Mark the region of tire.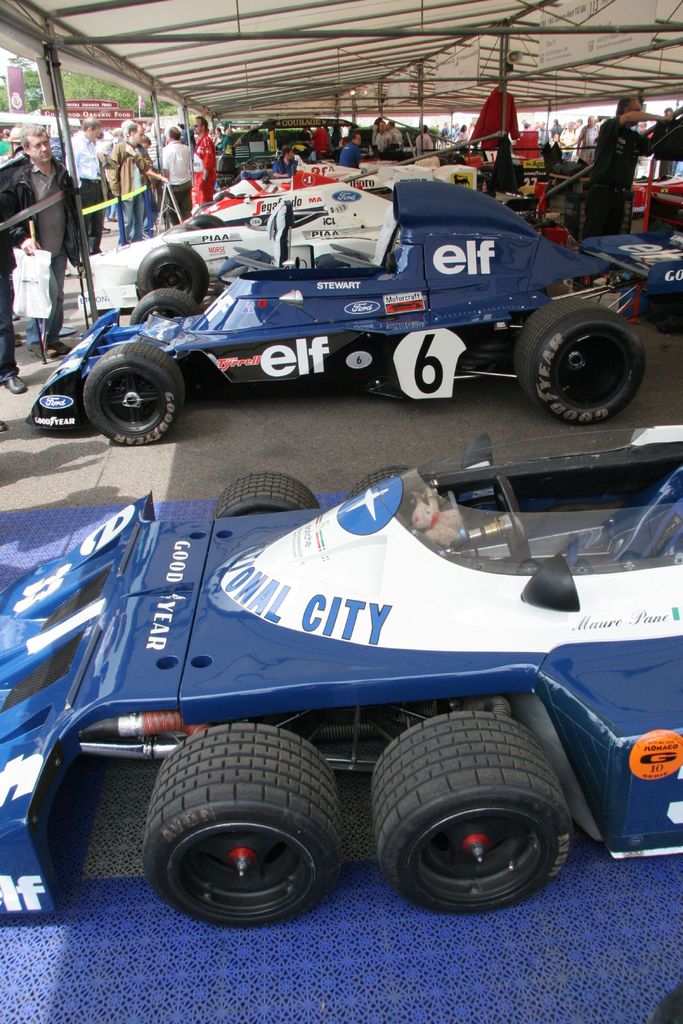
Region: region(83, 343, 185, 447).
